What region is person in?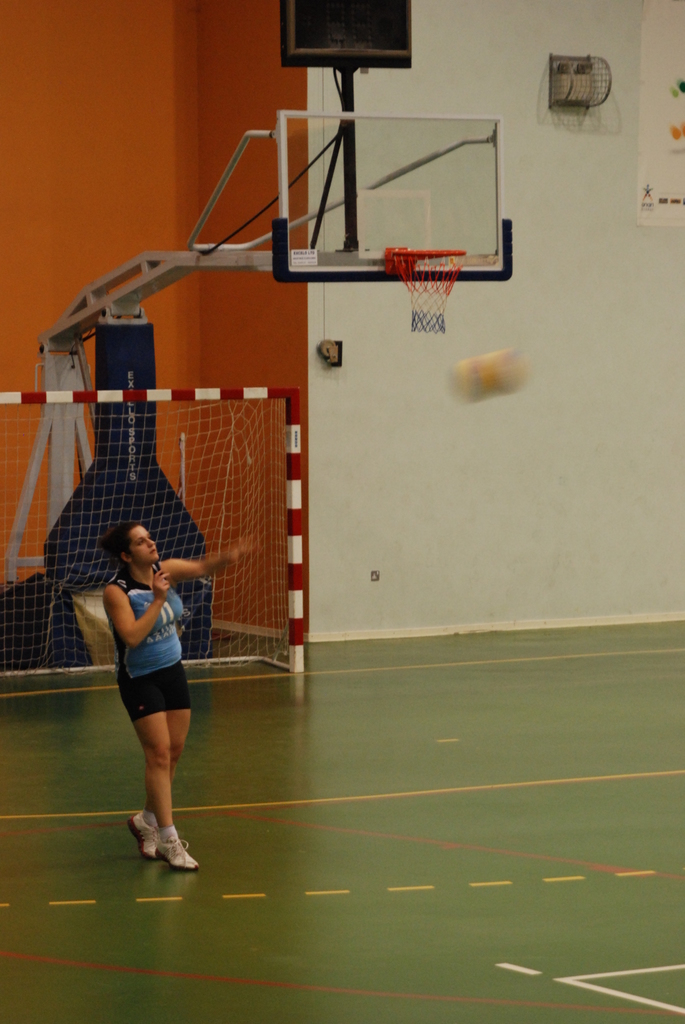
{"left": 104, "top": 520, "right": 251, "bottom": 872}.
